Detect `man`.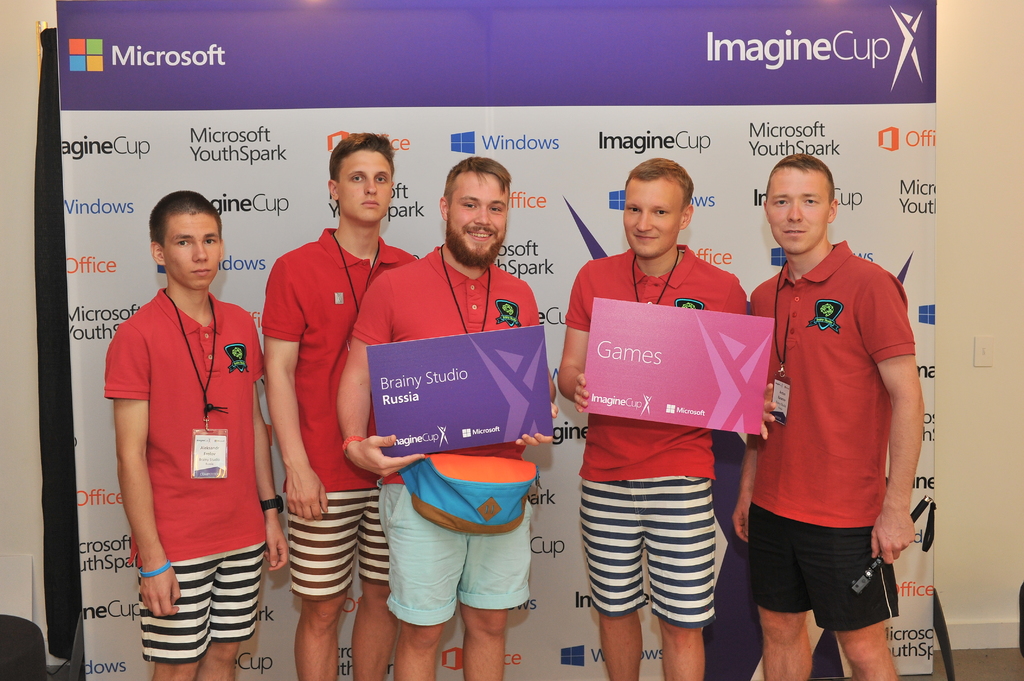
Detected at 735,120,911,680.
